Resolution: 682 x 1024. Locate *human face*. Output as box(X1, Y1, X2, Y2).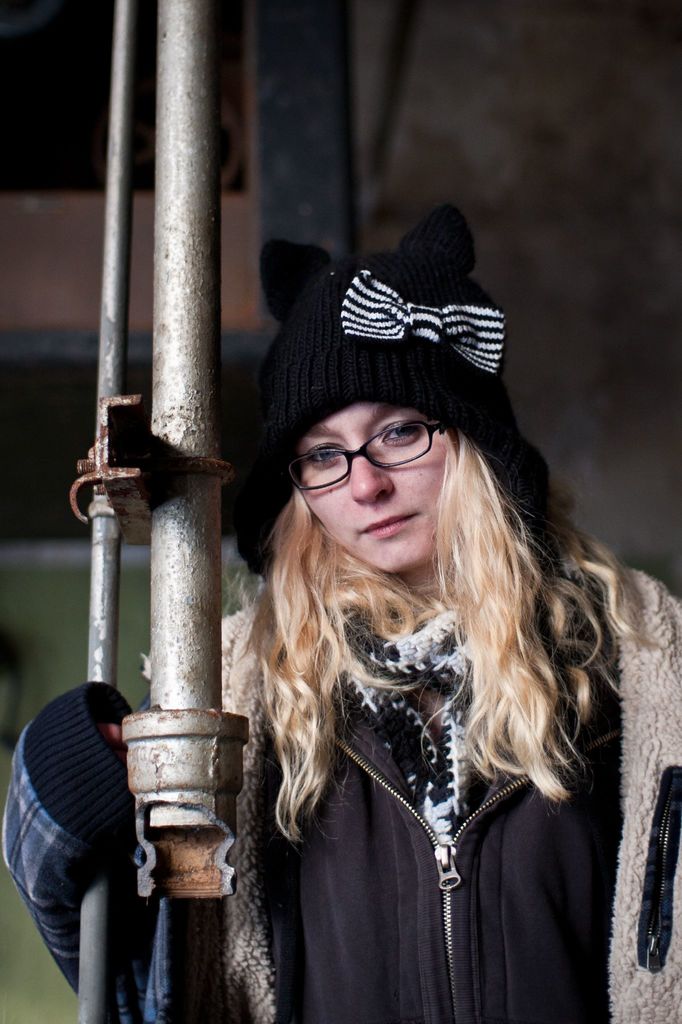
box(295, 406, 456, 567).
